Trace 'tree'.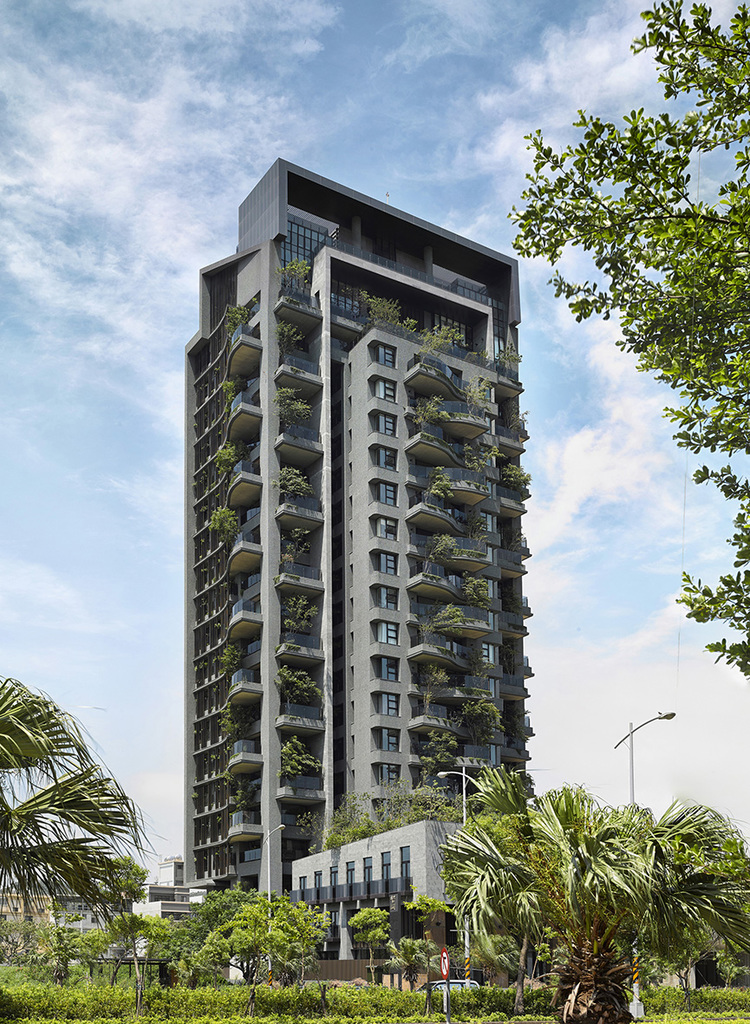
Traced to <bbox>15, 907, 125, 983</bbox>.
